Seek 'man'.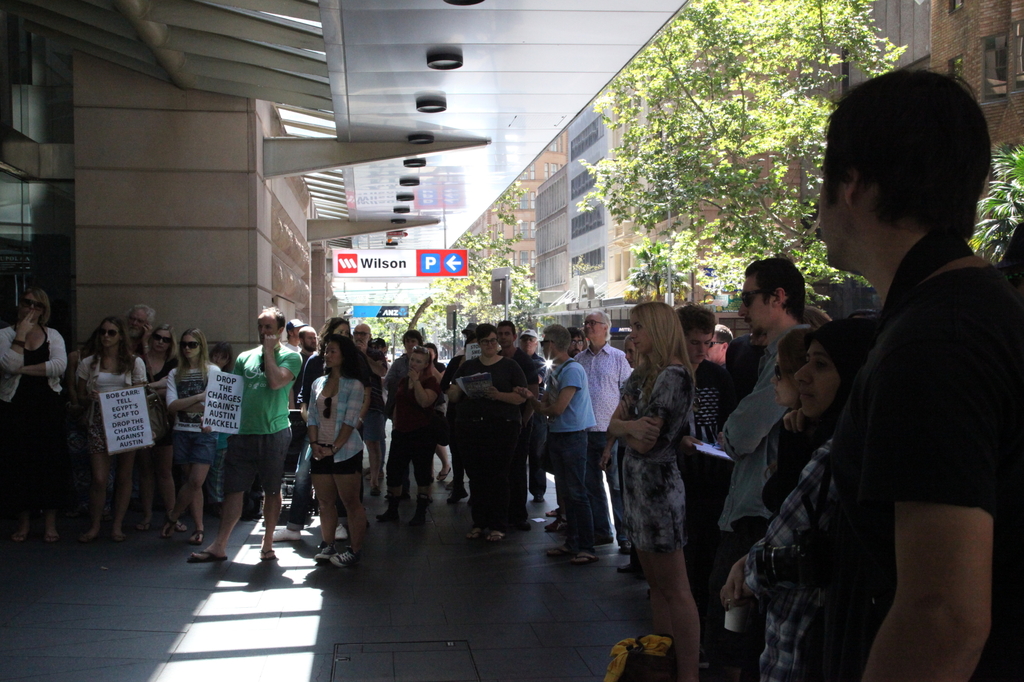
[749, 57, 1023, 681].
